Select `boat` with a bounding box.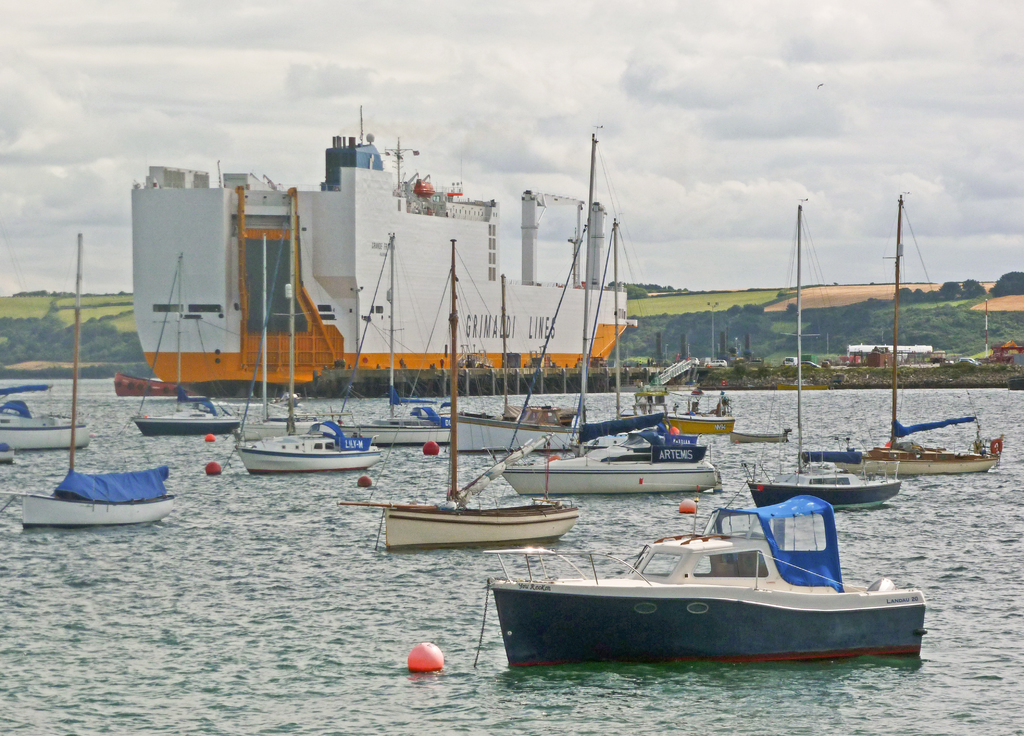
crop(134, 413, 244, 438).
